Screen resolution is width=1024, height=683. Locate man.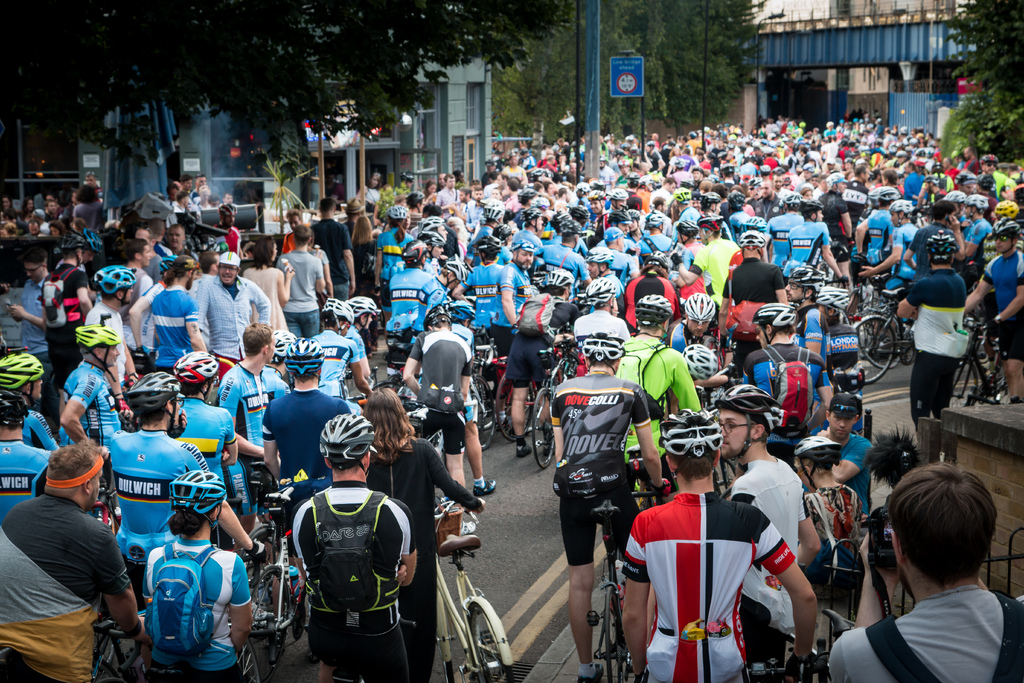
719,230,790,338.
